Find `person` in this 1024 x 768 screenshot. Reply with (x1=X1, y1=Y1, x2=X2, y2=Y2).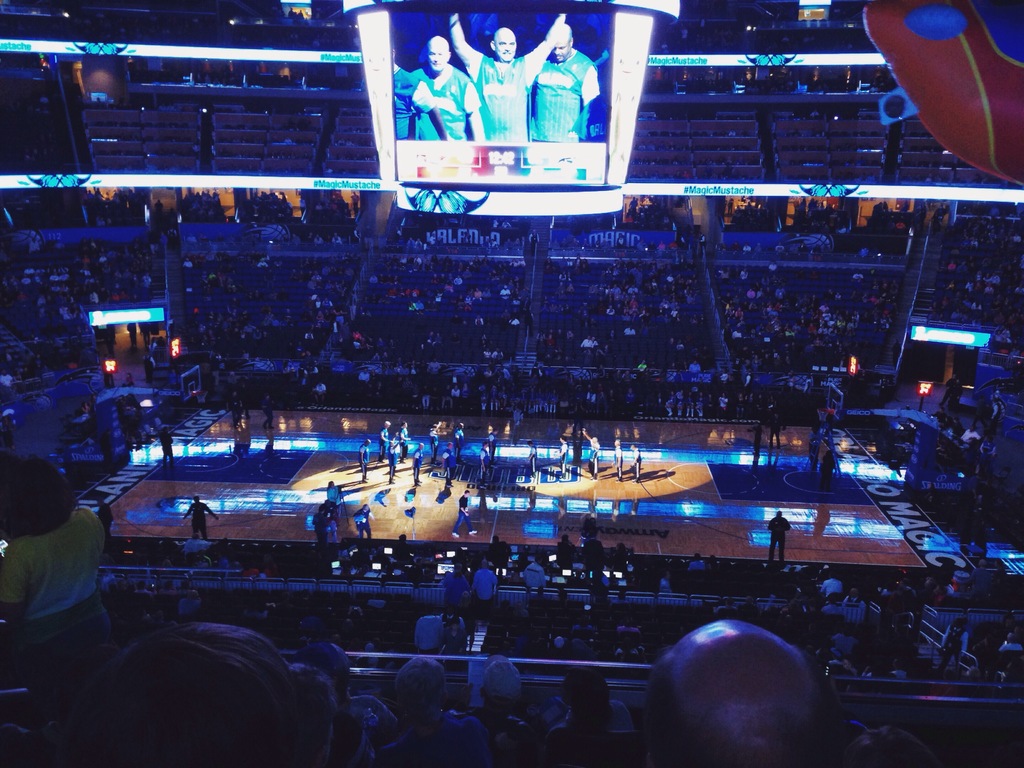
(x1=635, y1=237, x2=646, y2=256).
